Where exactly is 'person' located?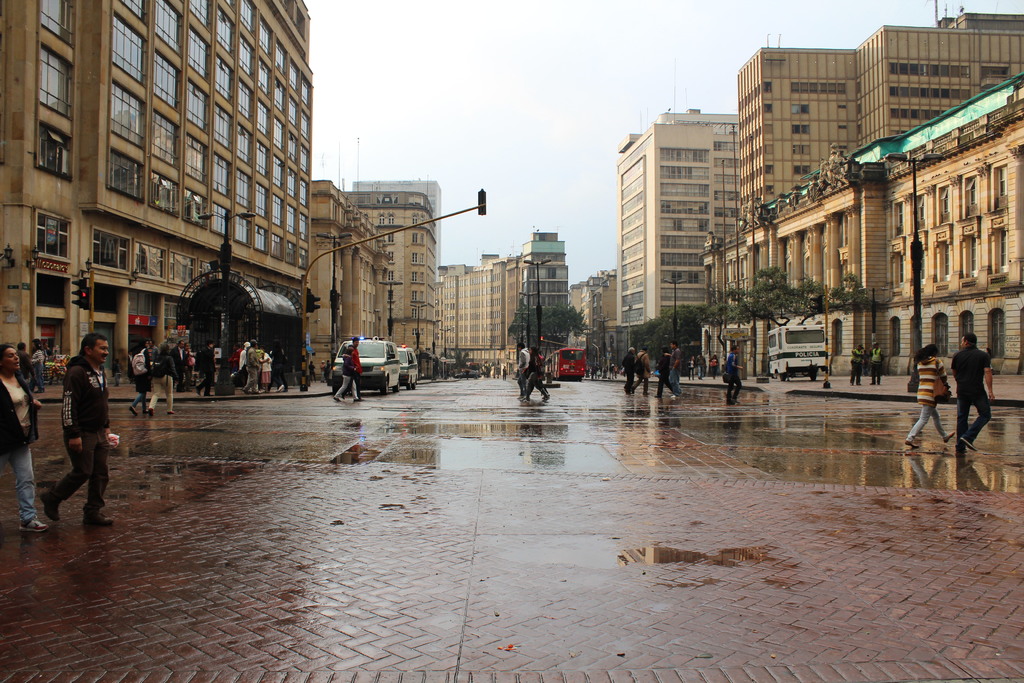
Its bounding box is bbox(499, 363, 507, 381).
